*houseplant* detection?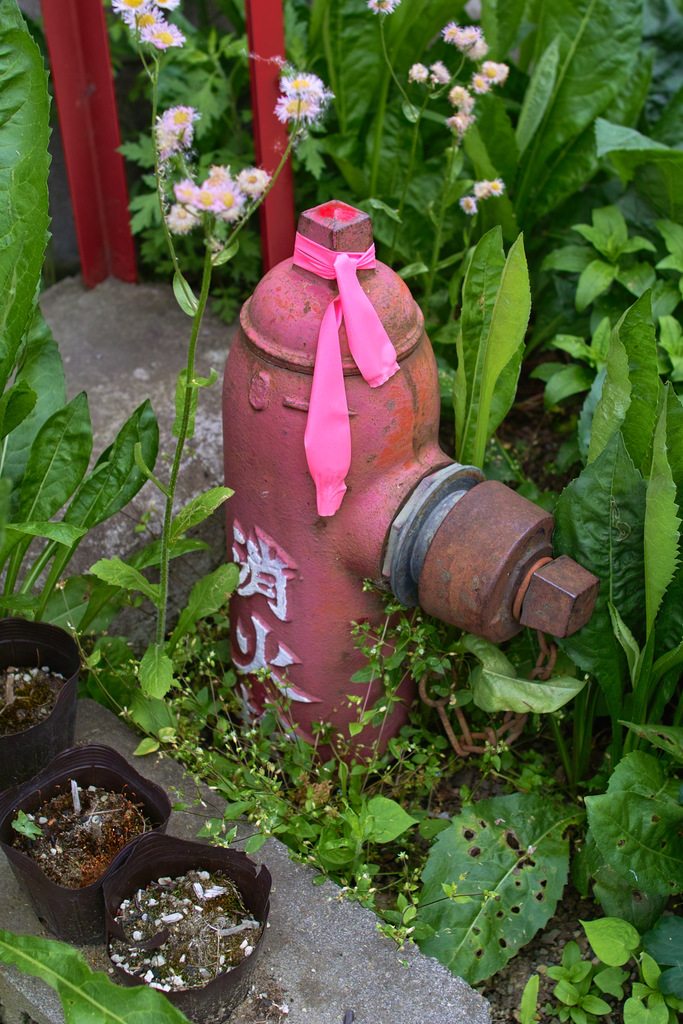
99, 834, 284, 1018
